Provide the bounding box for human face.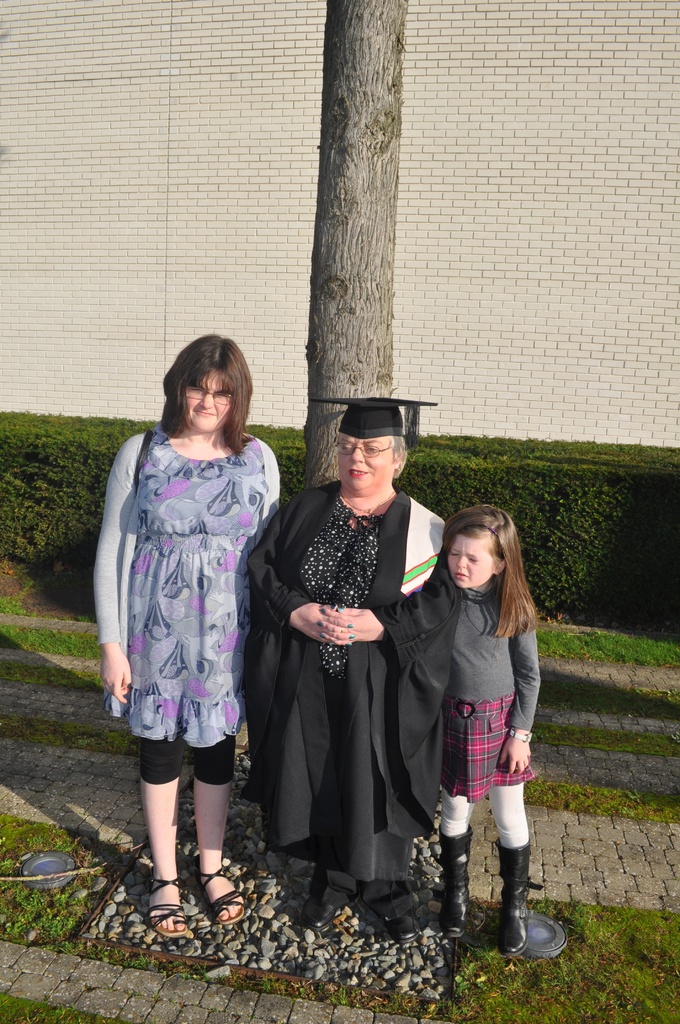
(x1=338, y1=436, x2=389, y2=492).
